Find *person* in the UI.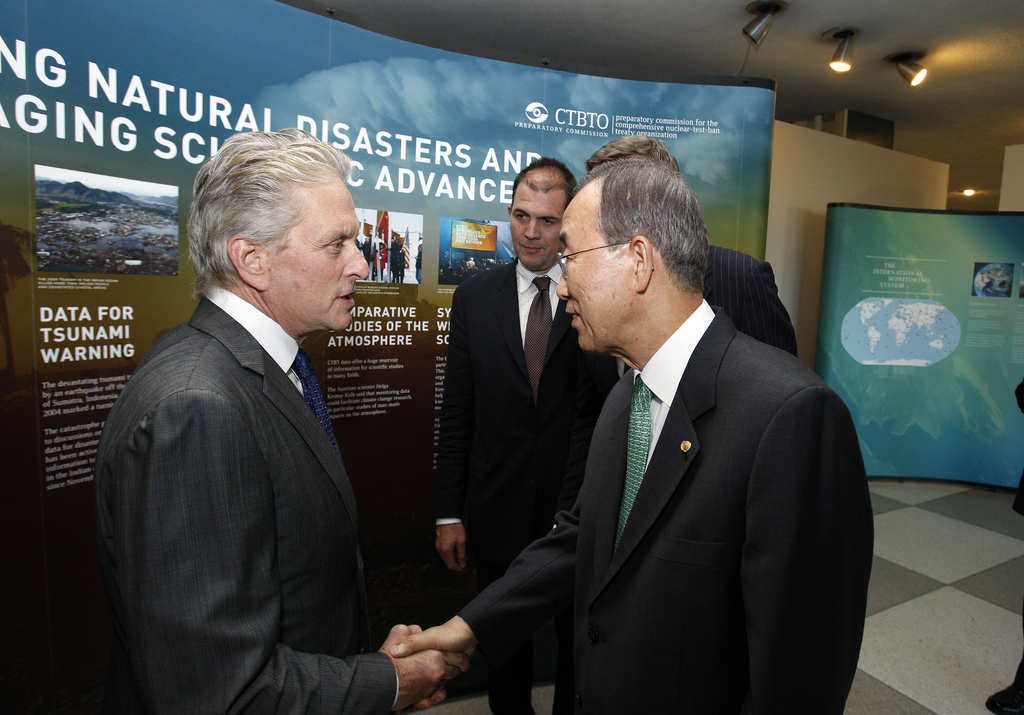
UI element at x1=392 y1=157 x2=872 y2=714.
